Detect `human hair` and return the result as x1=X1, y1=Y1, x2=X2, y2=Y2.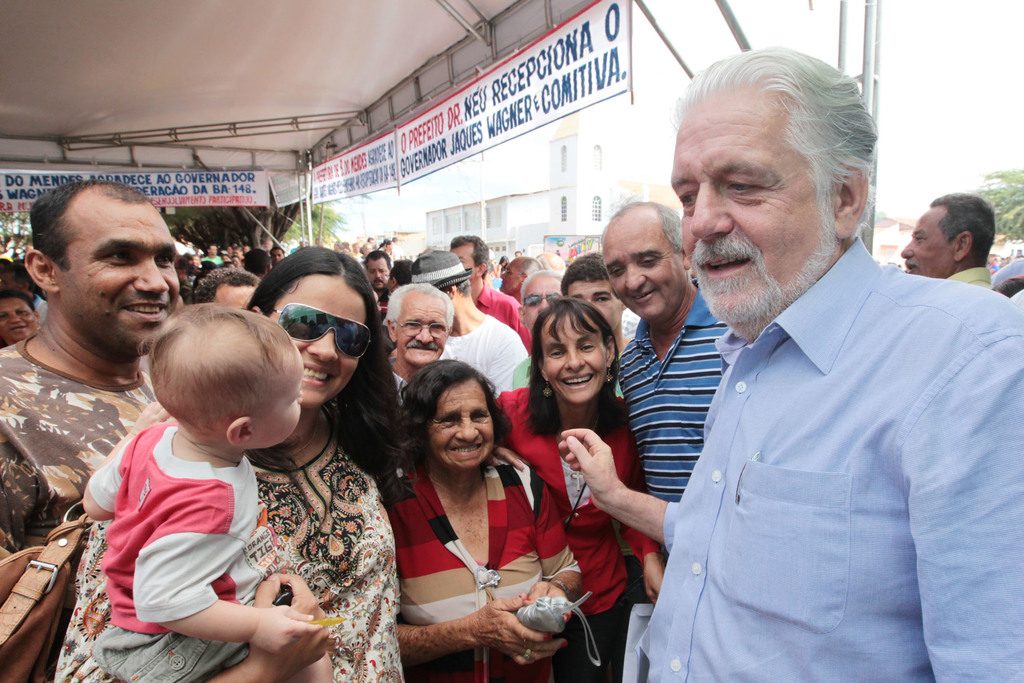
x1=173, y1=257, x2=191, y2=274.
